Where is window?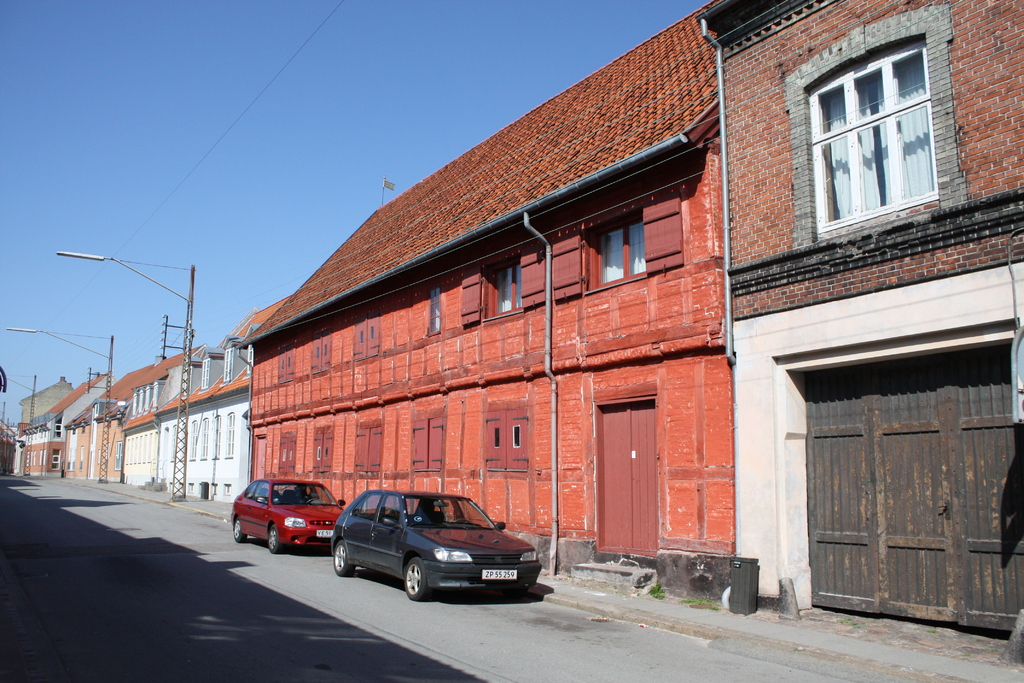
200 358 212 388.
